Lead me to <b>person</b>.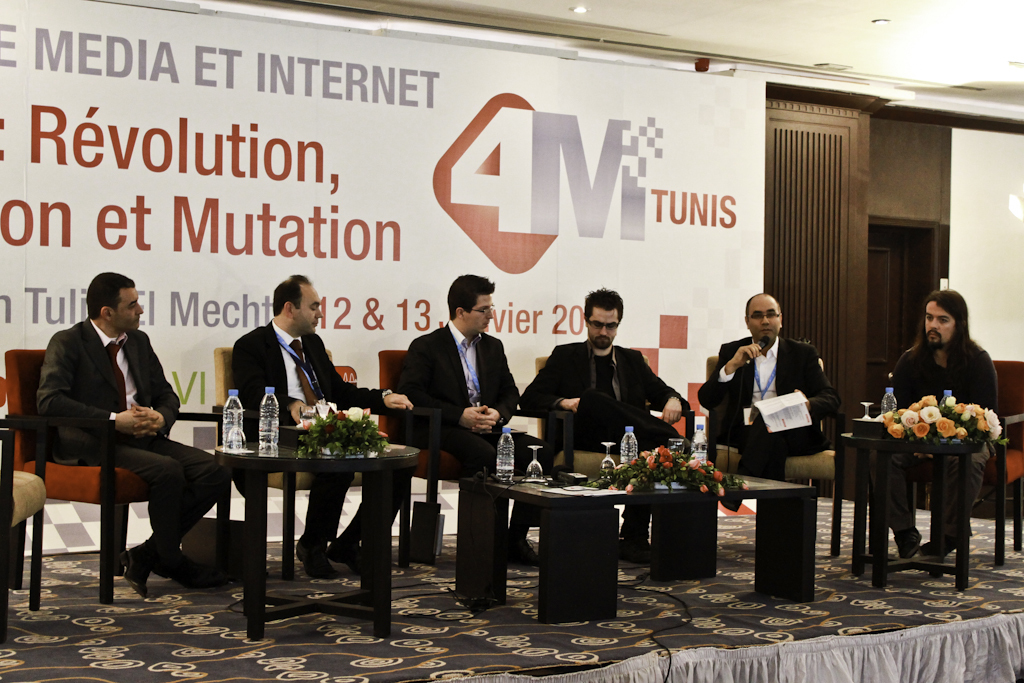
Lead to BBox(521, 283, 692, 562).
